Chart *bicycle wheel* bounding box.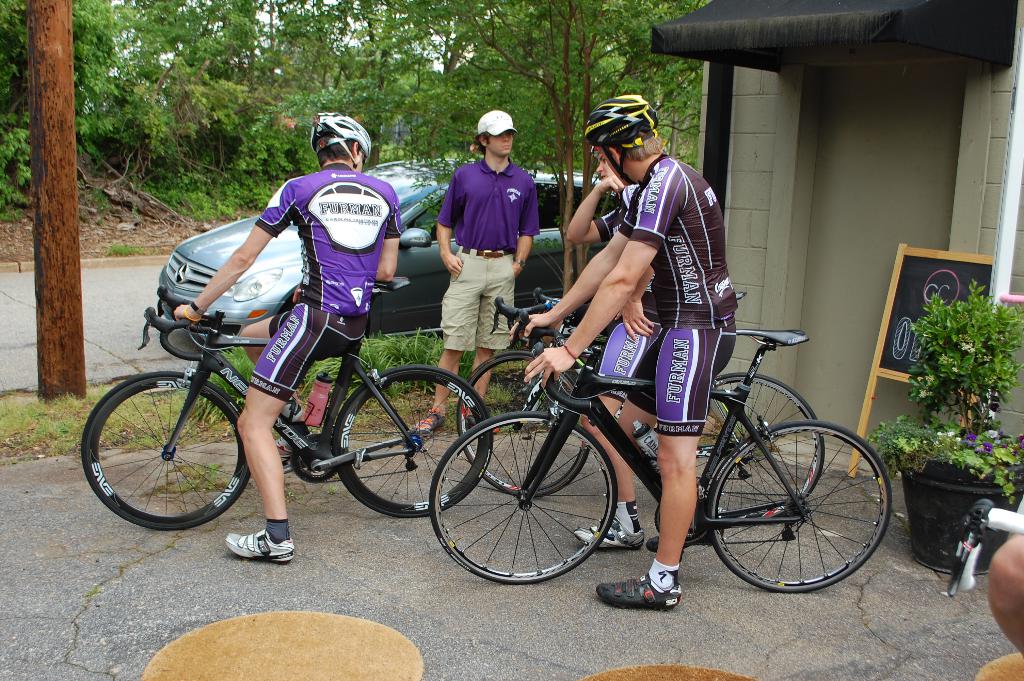
Charted: [left=429, top=409, right=623, bottom=585].
